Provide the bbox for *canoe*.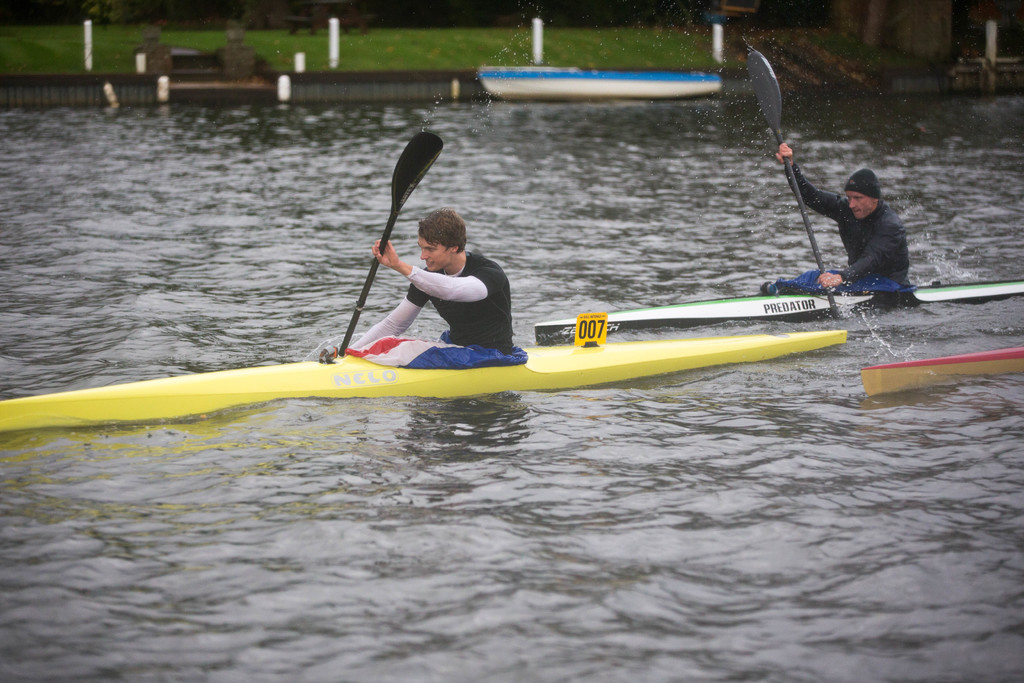
531 277 1023 327.
